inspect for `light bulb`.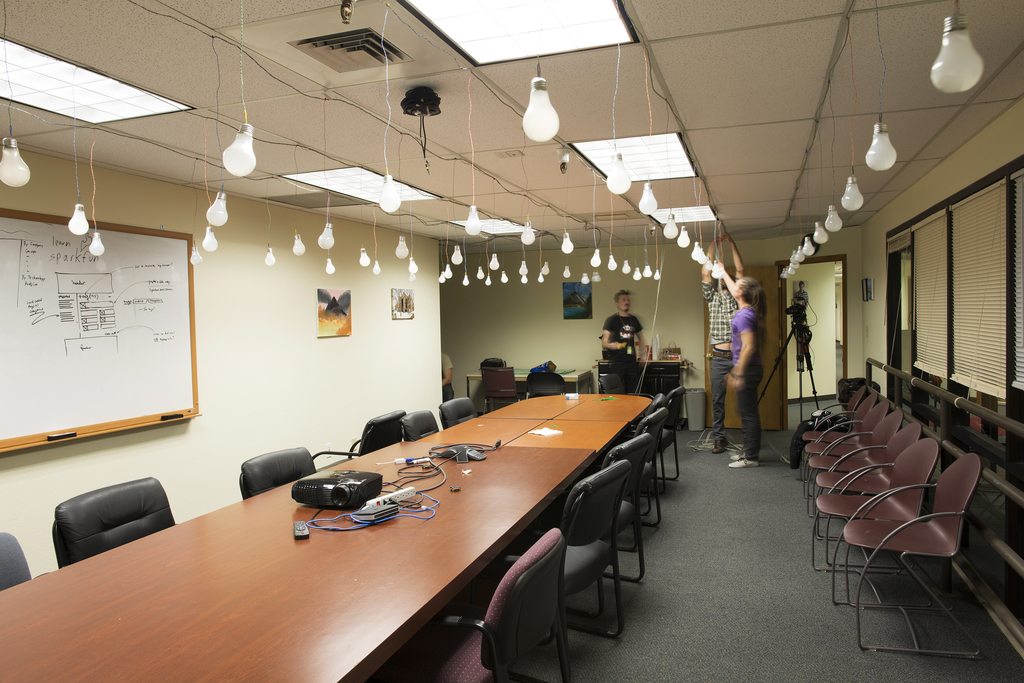
Inspection: select_region(581, 271, 589, 284).
